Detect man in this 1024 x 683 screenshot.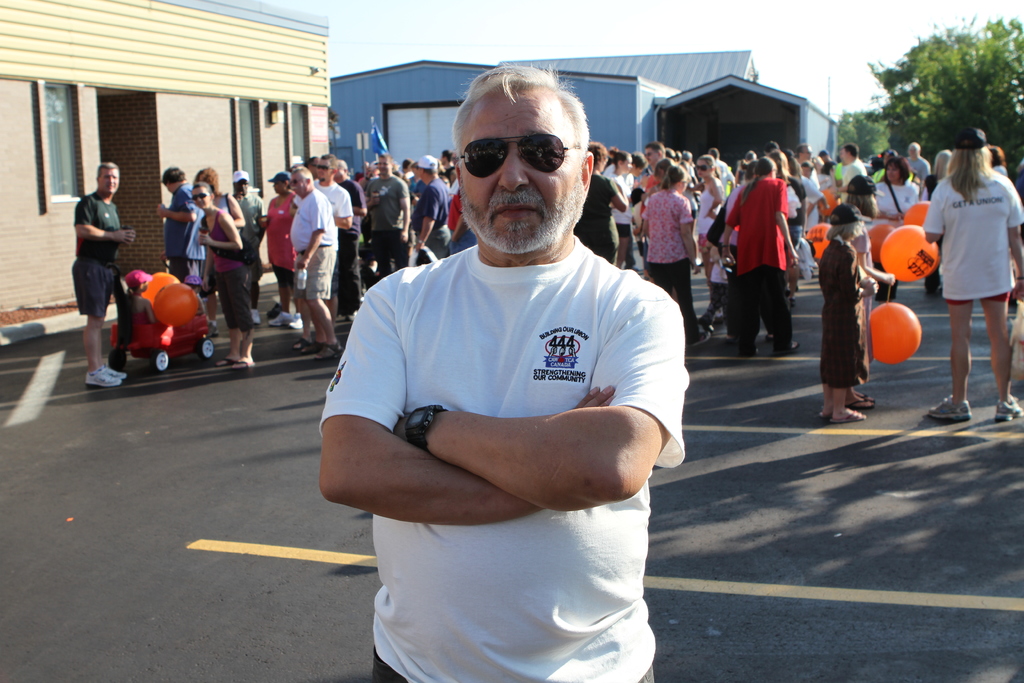
Detection: region(440, 149, 457, 167).
